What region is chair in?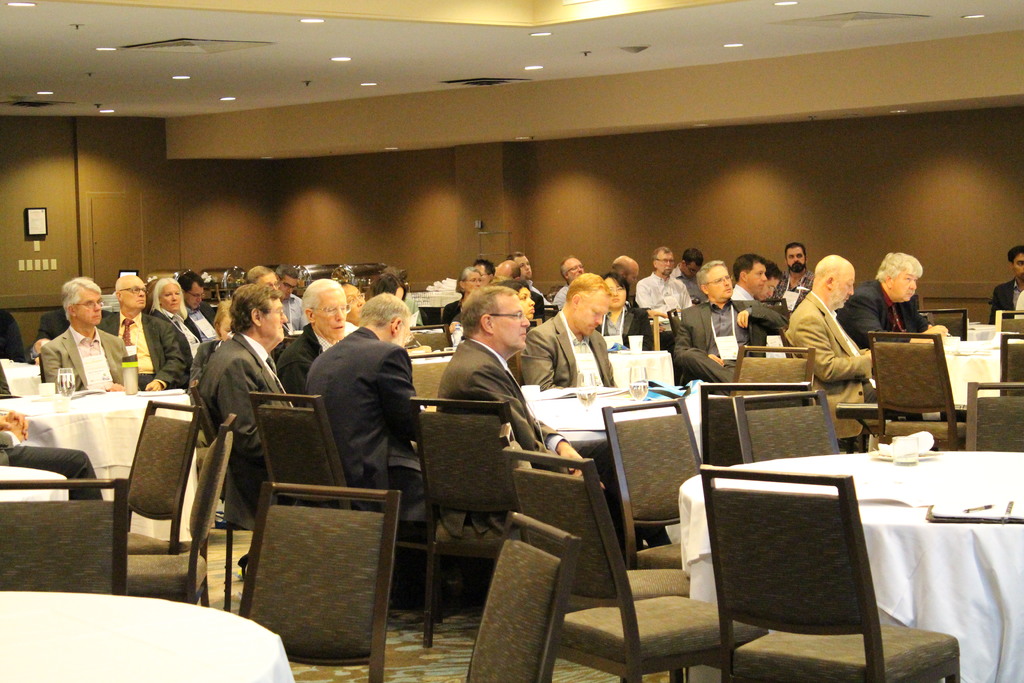
<bbox>597, 403, 714, 682</bbox>.
